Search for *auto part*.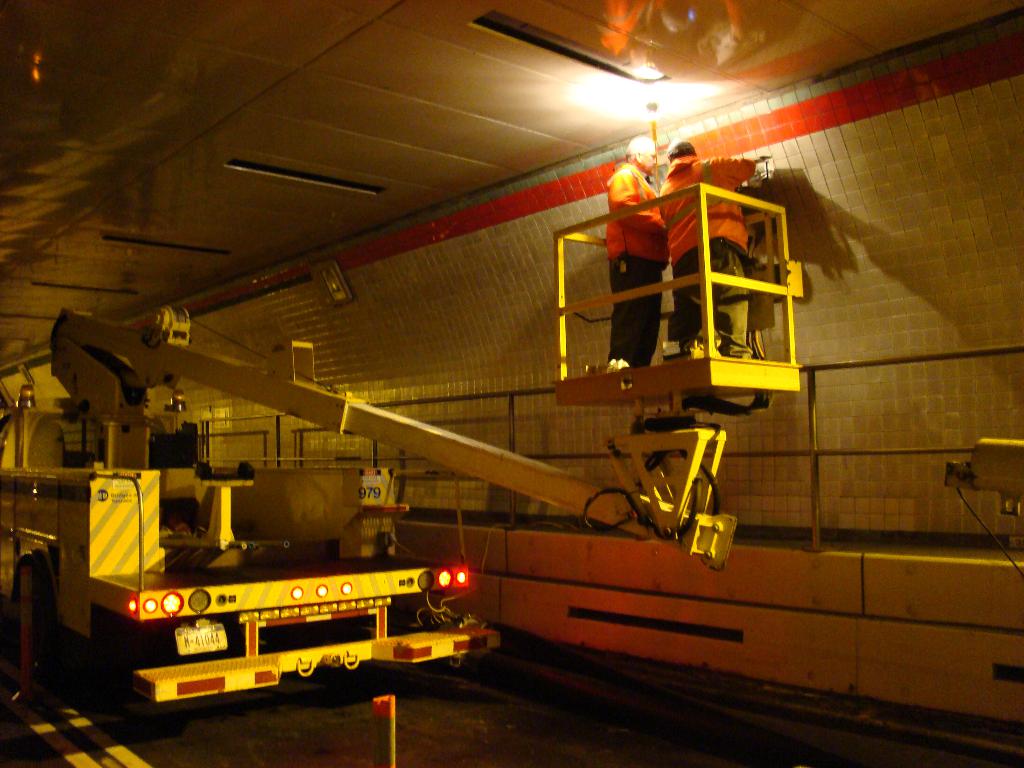
Found at BBox(7, 371, 32, 481).
